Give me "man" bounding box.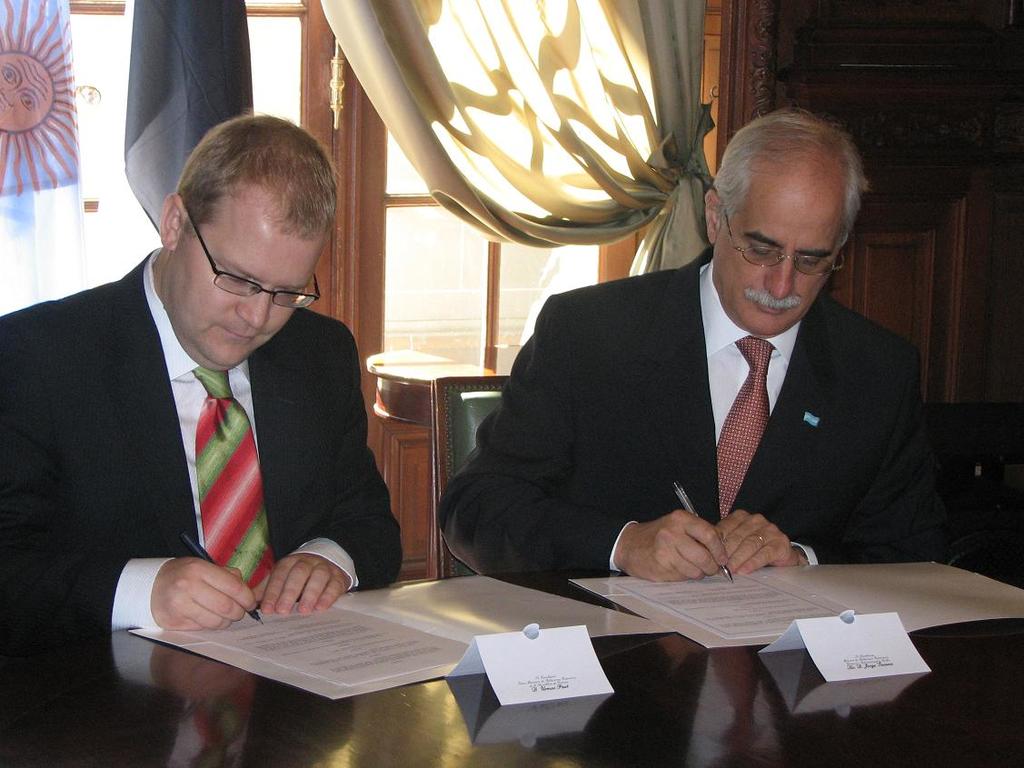
[0,121,407,630].
